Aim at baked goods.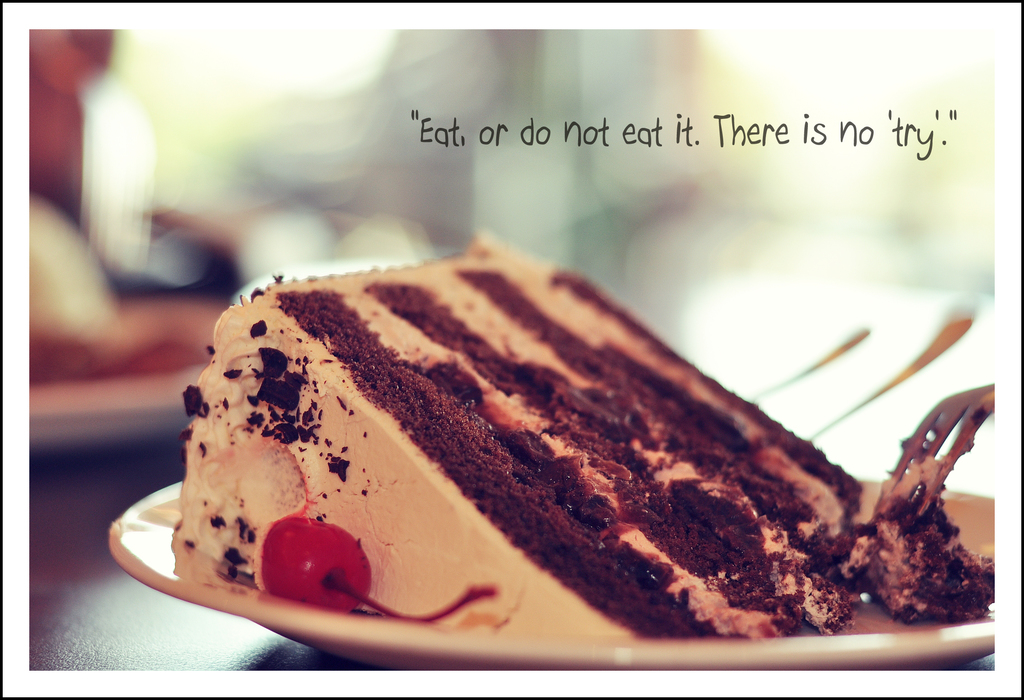
Aimed at x1=169 y1=222 x2=1014 y2=628.
